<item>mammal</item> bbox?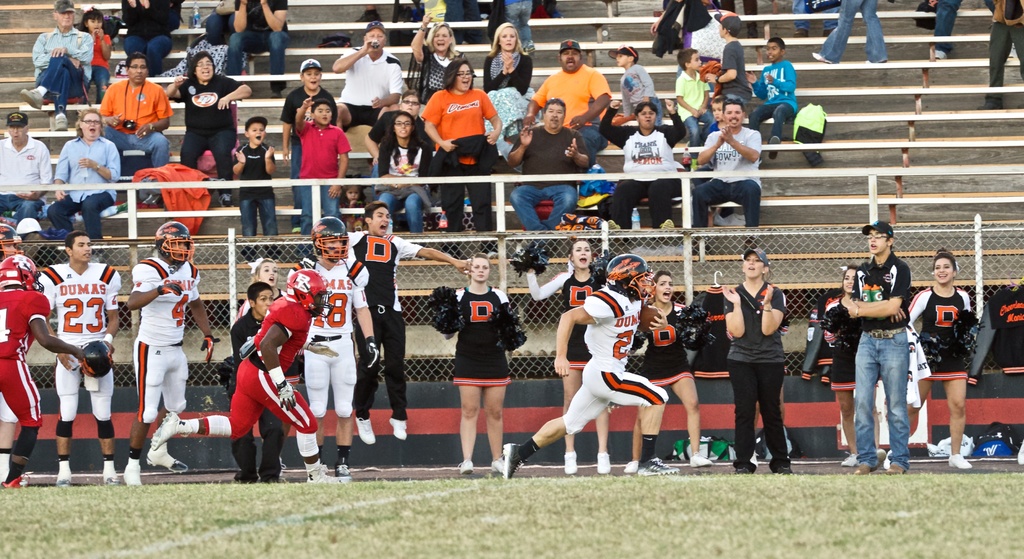
l=521, t=40, r=613, b=178
